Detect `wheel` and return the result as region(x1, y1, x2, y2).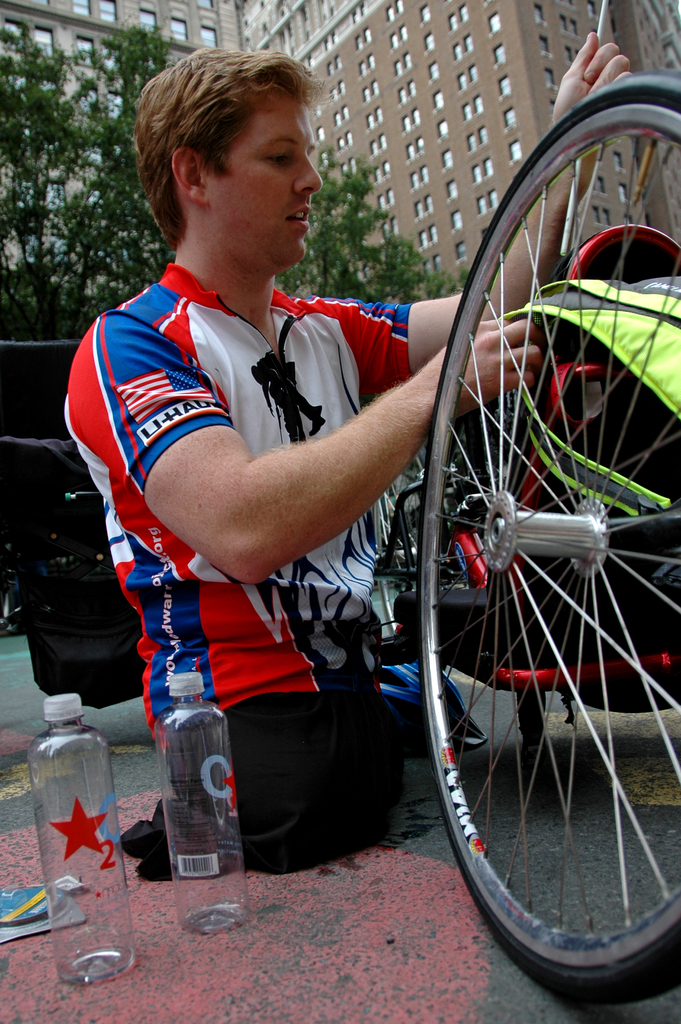
region(367, 104, 652, 1000).
